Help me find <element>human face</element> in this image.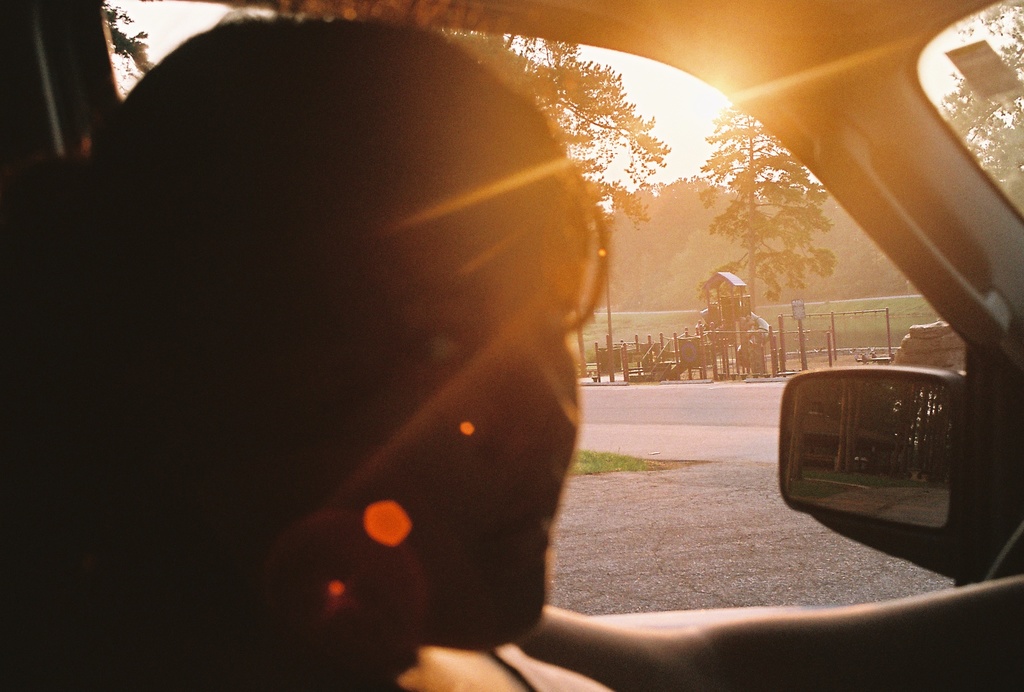
Found it: (left=367, top=204, right=579, bottom=648).
